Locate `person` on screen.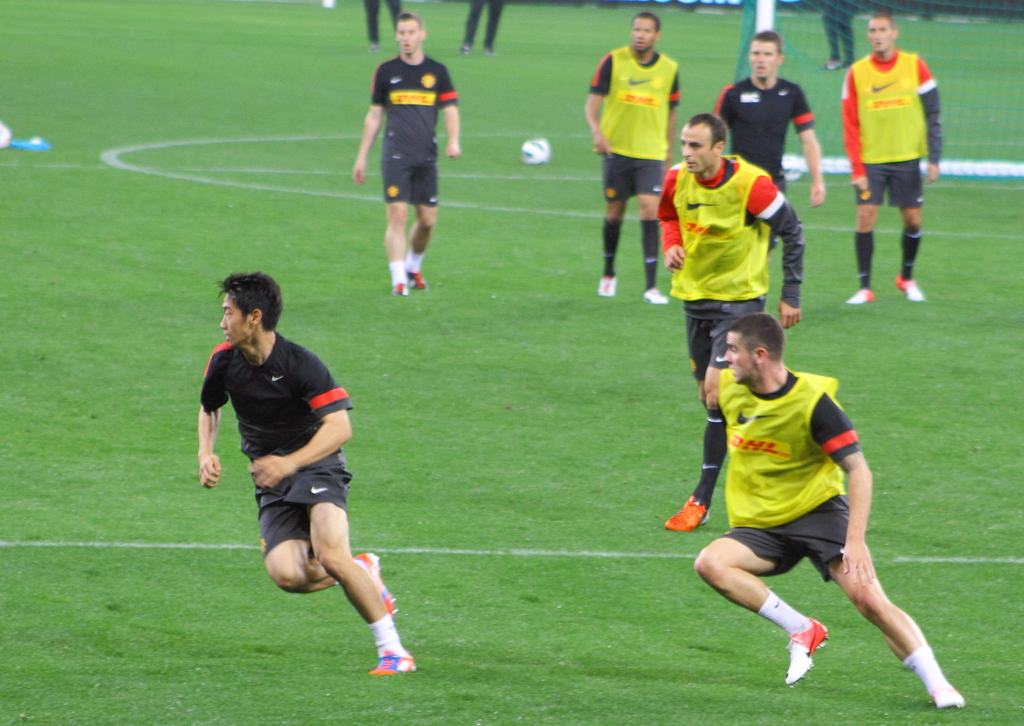
On screen at bbox=[651, 108, 806, 535].
